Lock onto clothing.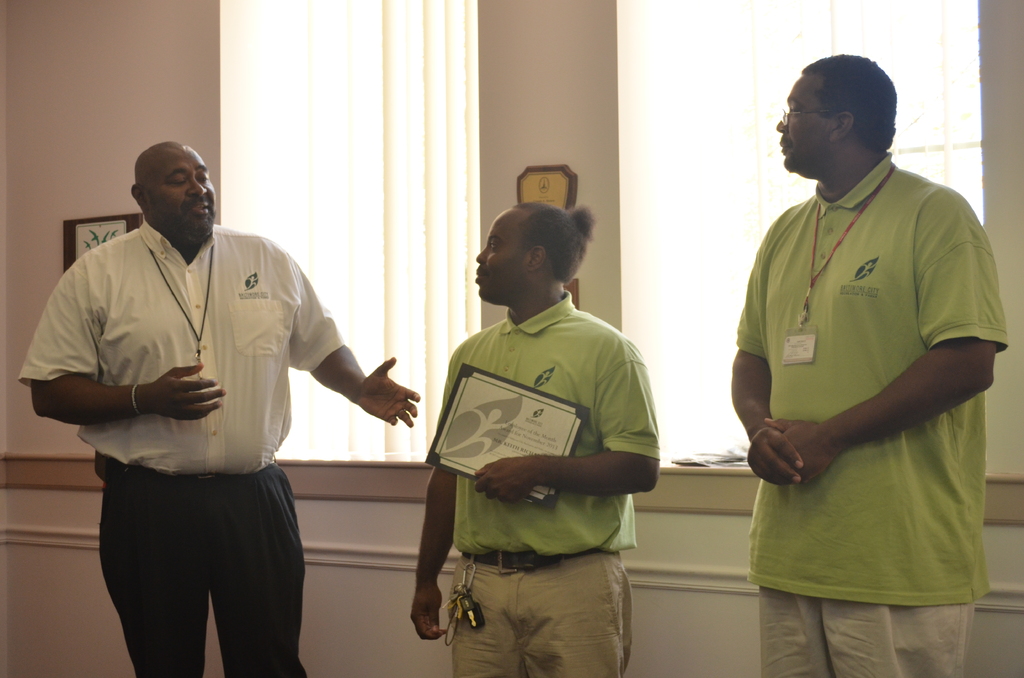
Locked: bbox=(17, 217, 347, 677).
